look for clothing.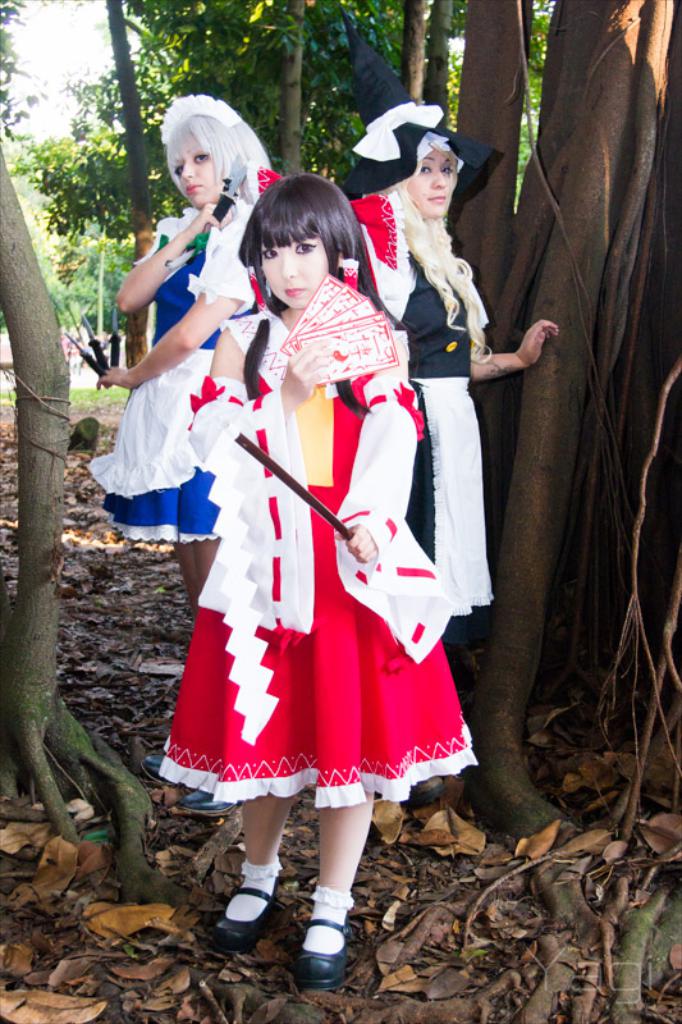
Found: 86/192/260/536.
